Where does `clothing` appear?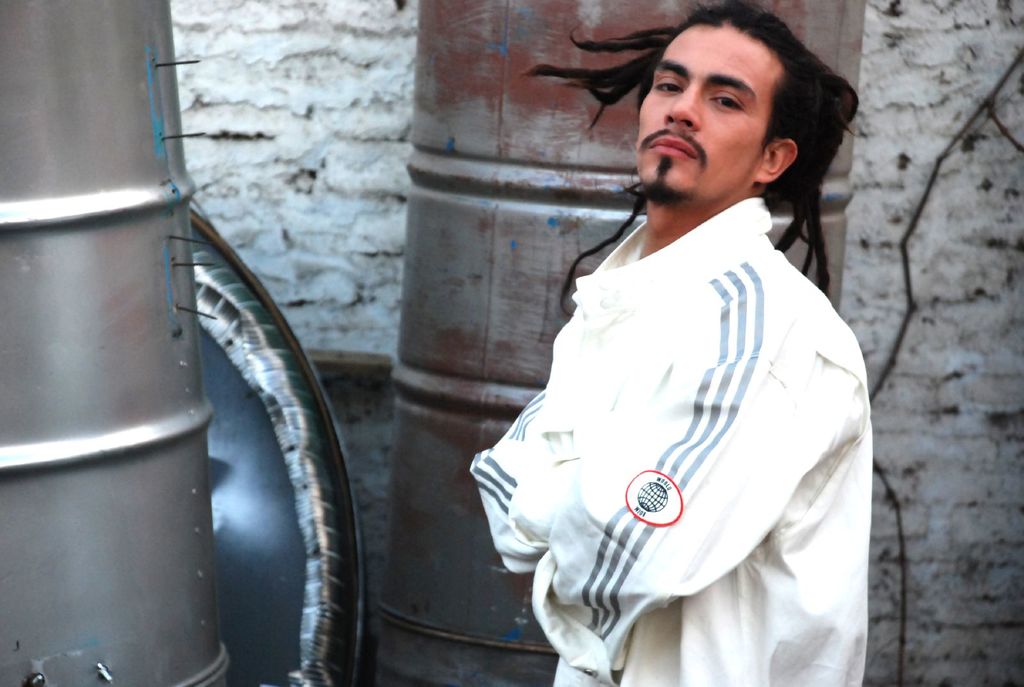
Appears at 488:158:856:660.
